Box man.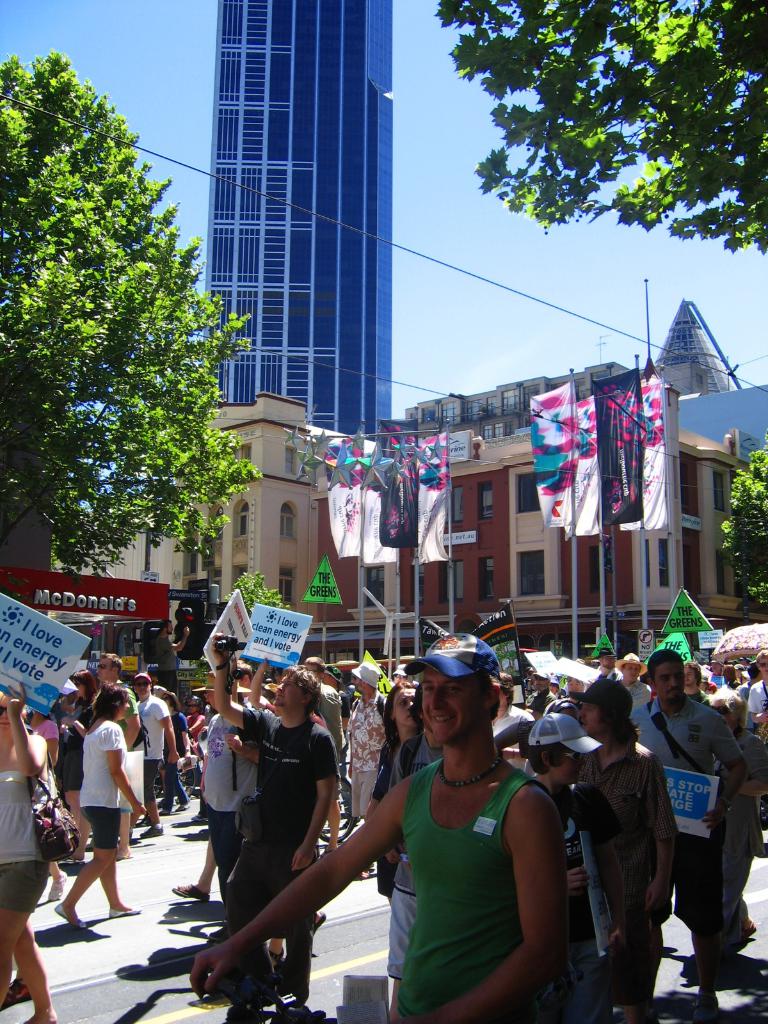
box=[641, 650, 754, 987].
